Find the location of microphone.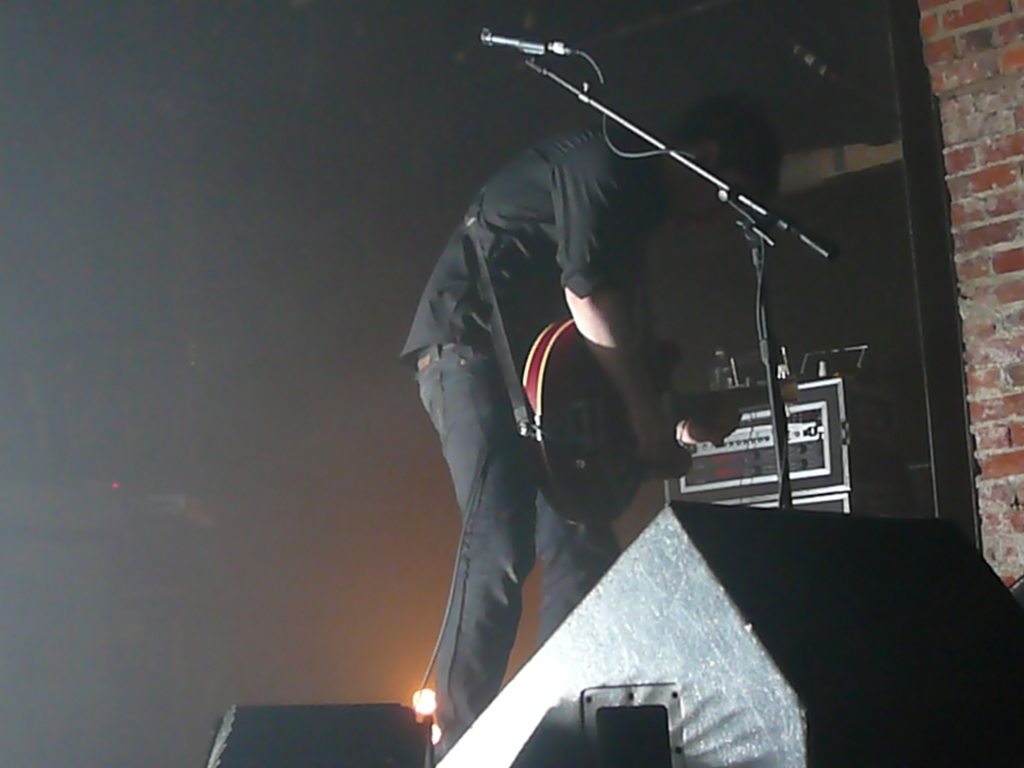
Location: Rect(479, 26, 546, 56).
